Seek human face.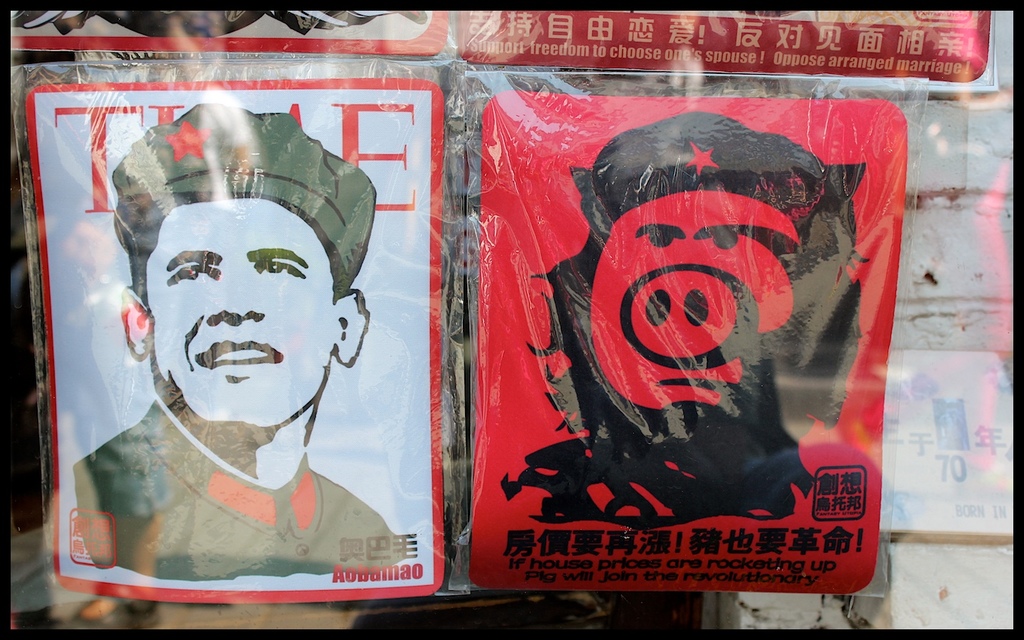
region(146, 193, 336, 432).
